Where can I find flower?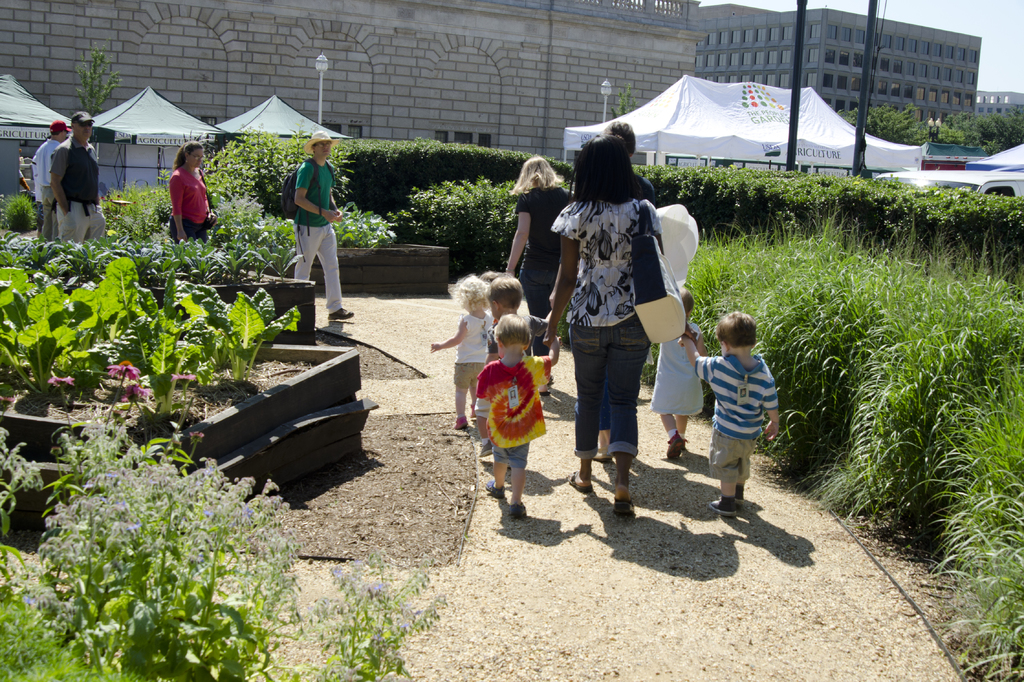
You can find it at {"left": 129, "top": 386, "right": 146, "bottom": 405}.
